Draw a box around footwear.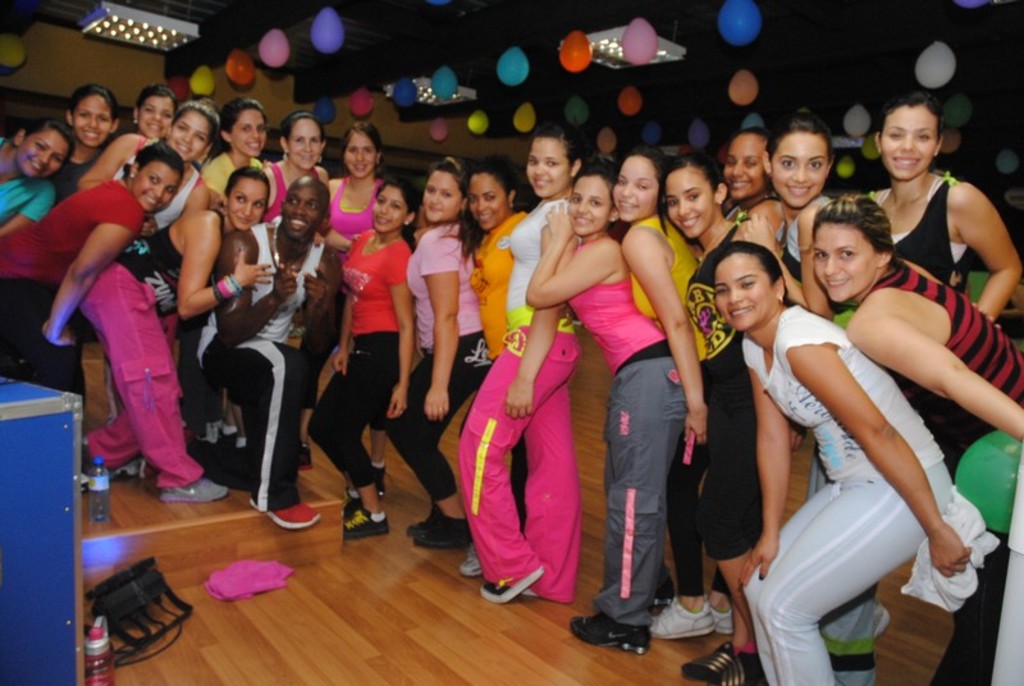
161, 471, 215, 500.
